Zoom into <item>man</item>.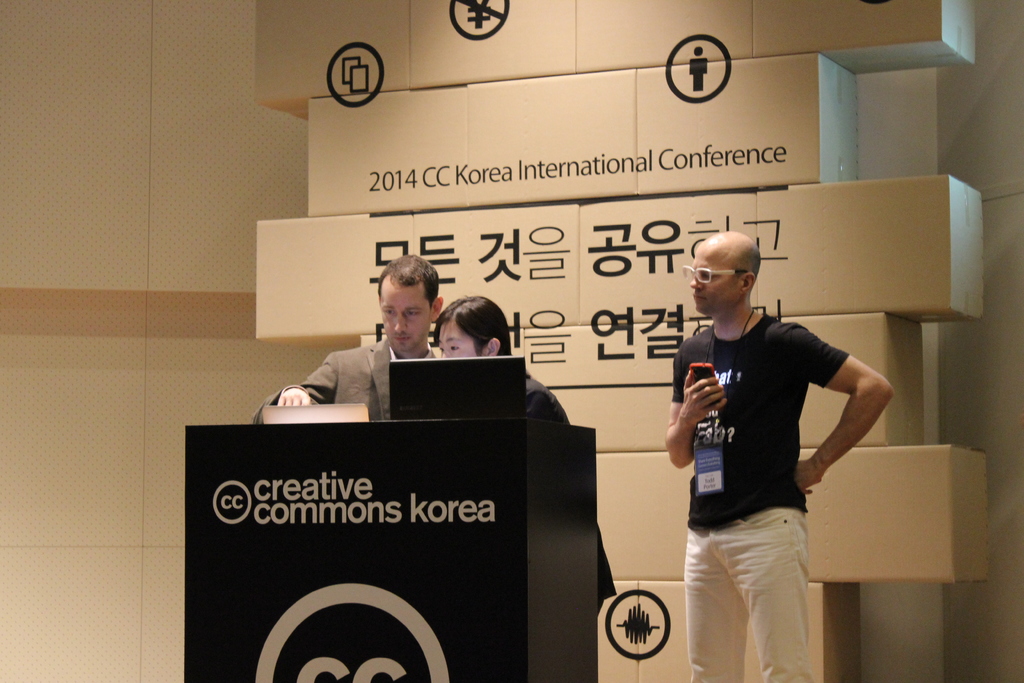
Zoom target: bbox(255, 248, 442, 422).
